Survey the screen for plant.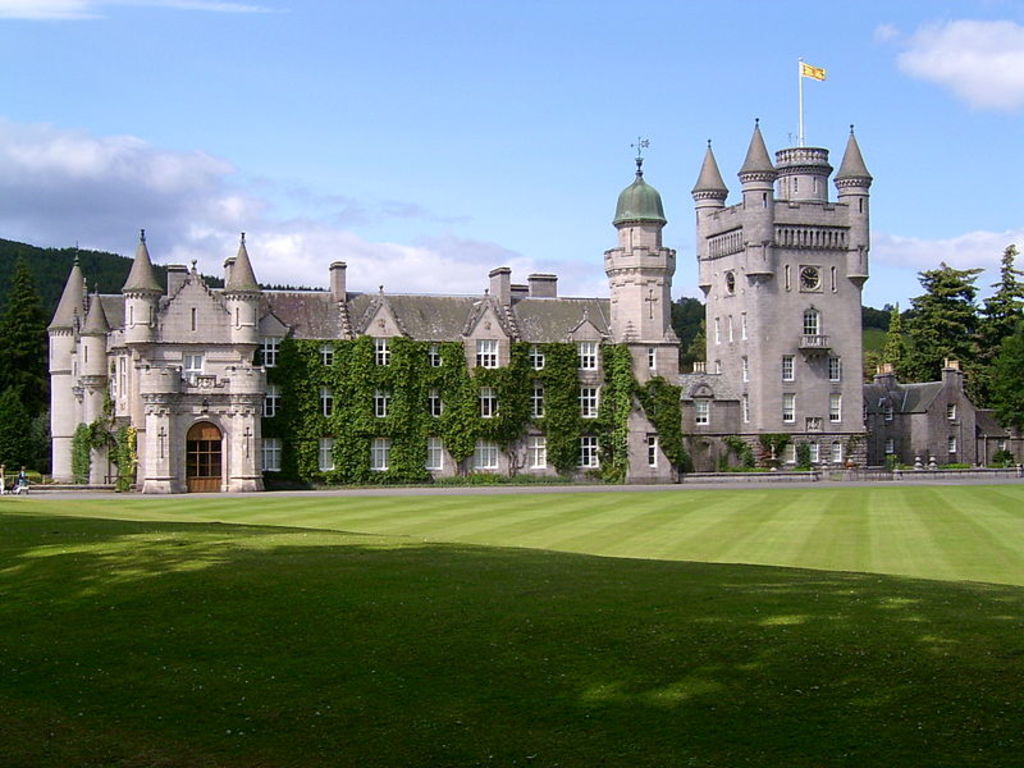
Survey found: select_region(90, 388, 119, 470).
